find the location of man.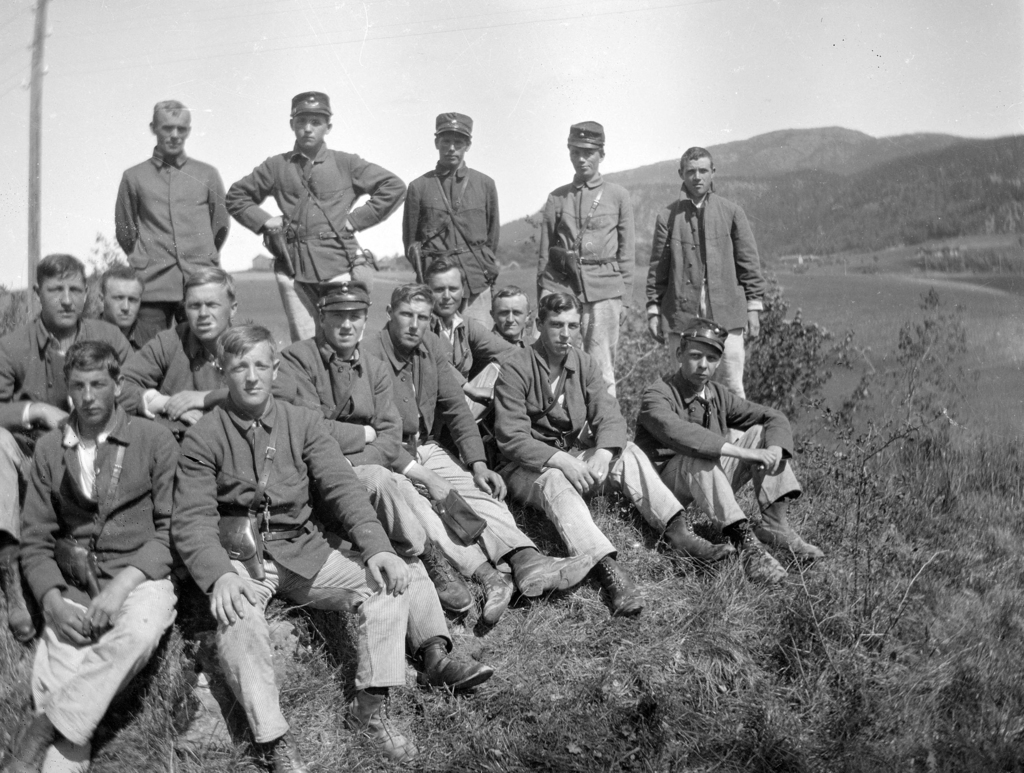
Location: box(487, 292, 738, 619).
